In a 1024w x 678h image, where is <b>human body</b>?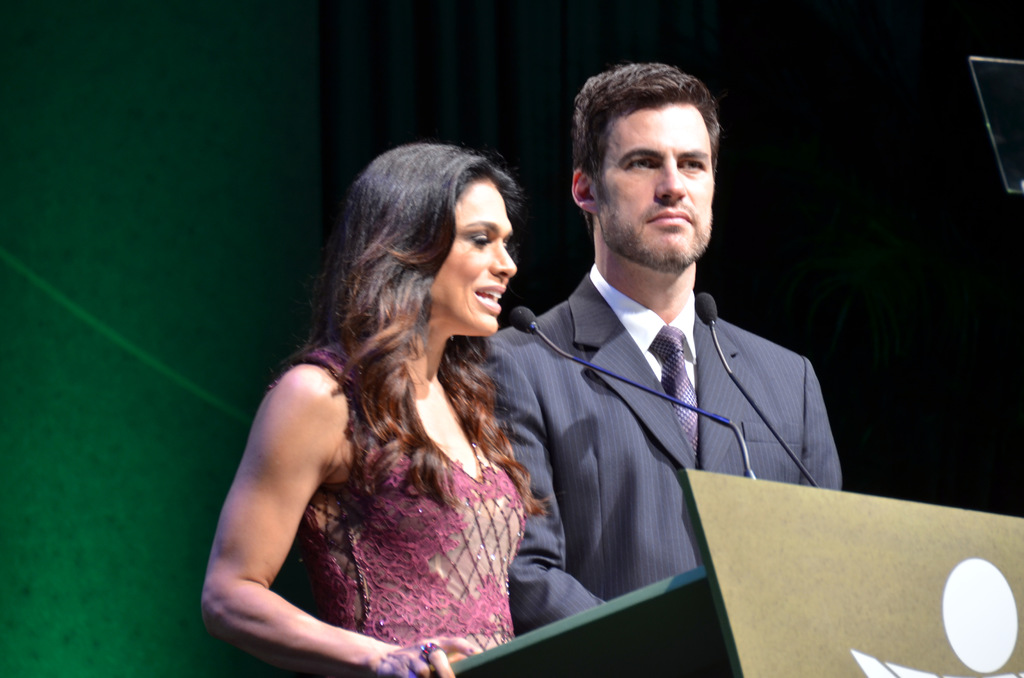
box(481, 60, 841, 631).
